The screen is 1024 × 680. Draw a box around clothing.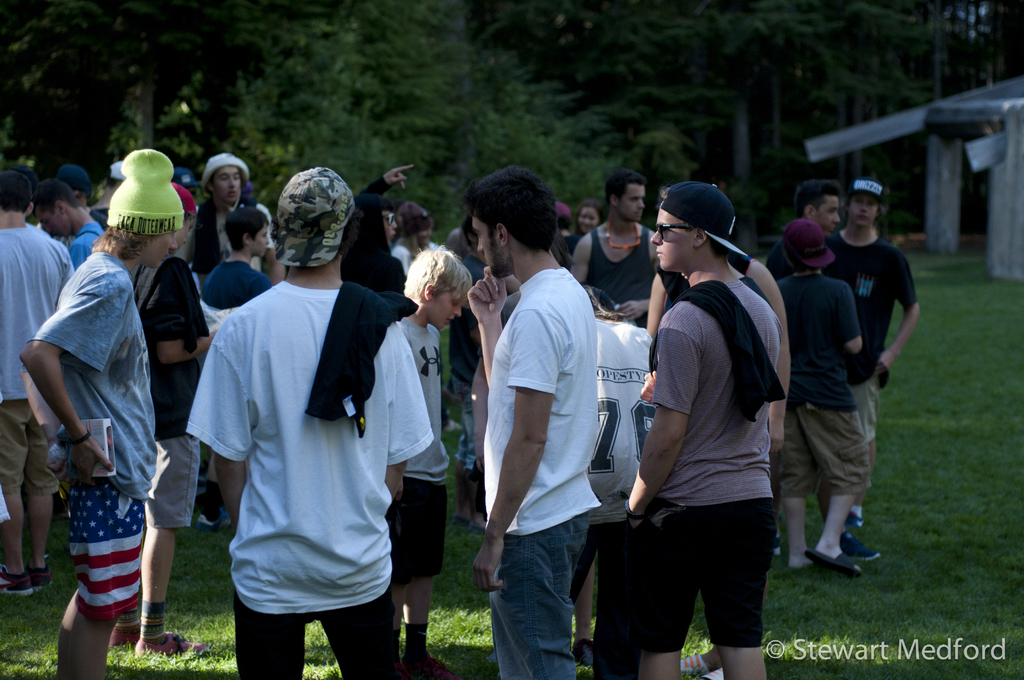
<region>587, 318, 650, 581</region>.
